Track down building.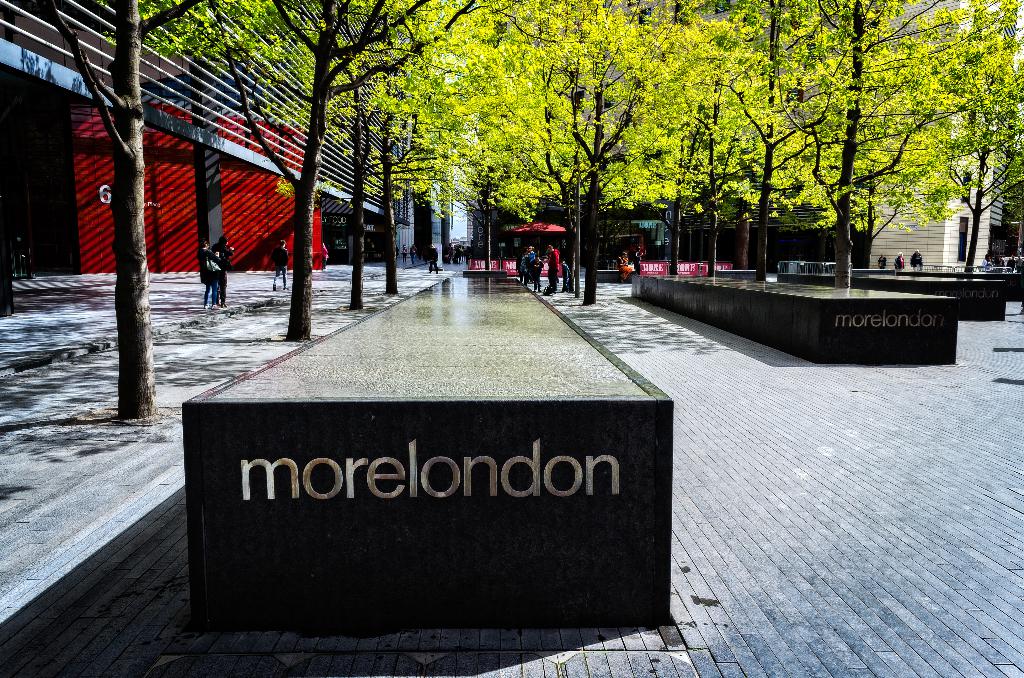
Tracked to bbox(0, 0, 414, 321).
